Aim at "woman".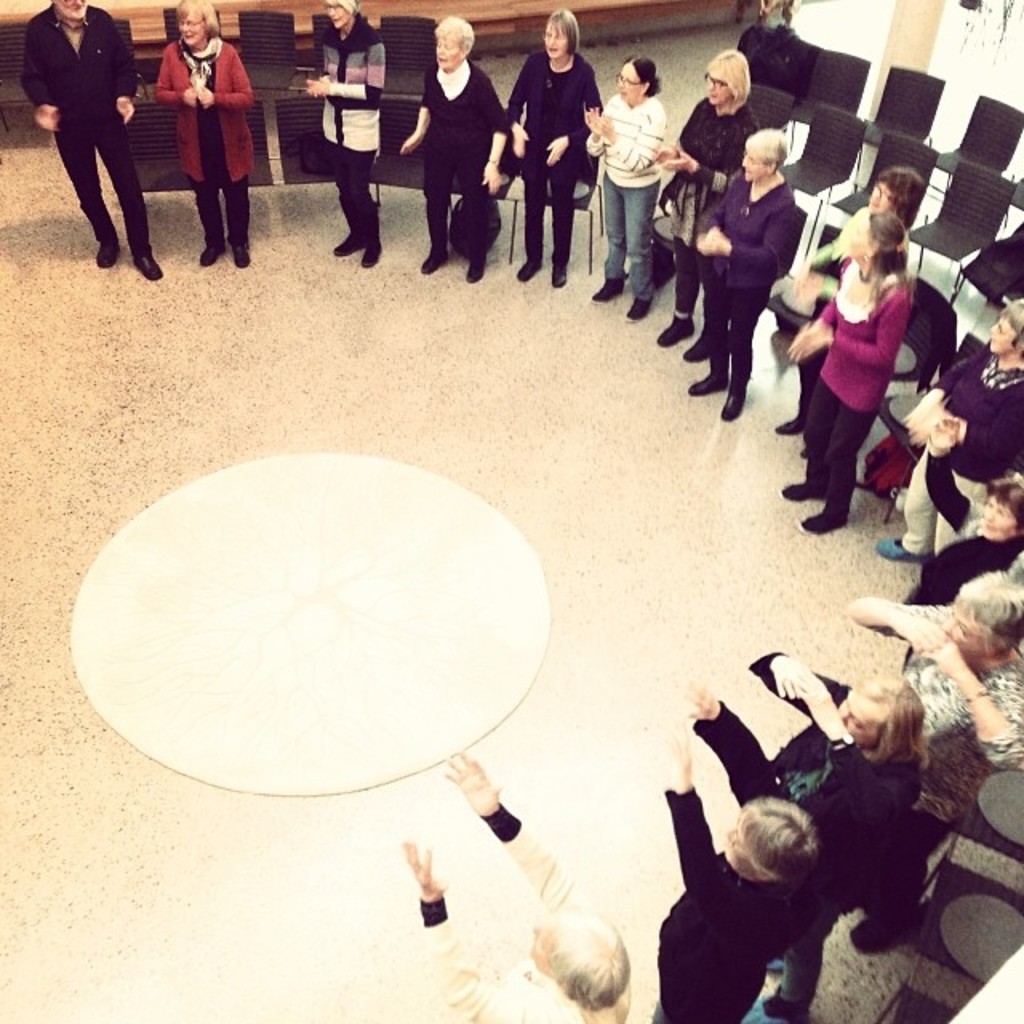
Aimed at 651/46/768/344.
